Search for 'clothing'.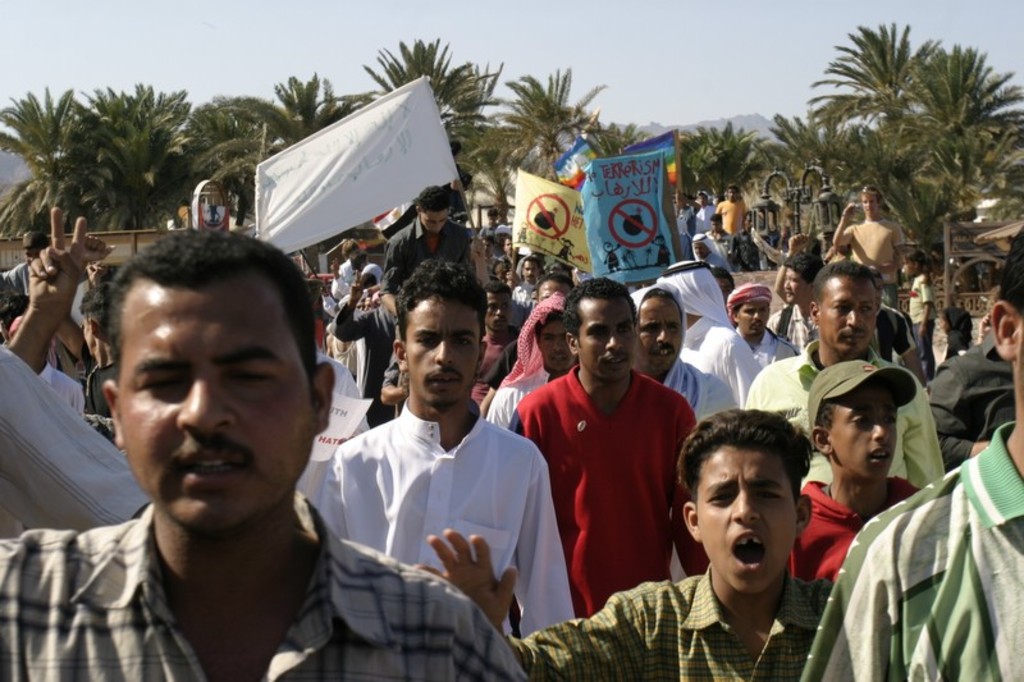
Found at left=652, top=237, right=677, bottom=270.
